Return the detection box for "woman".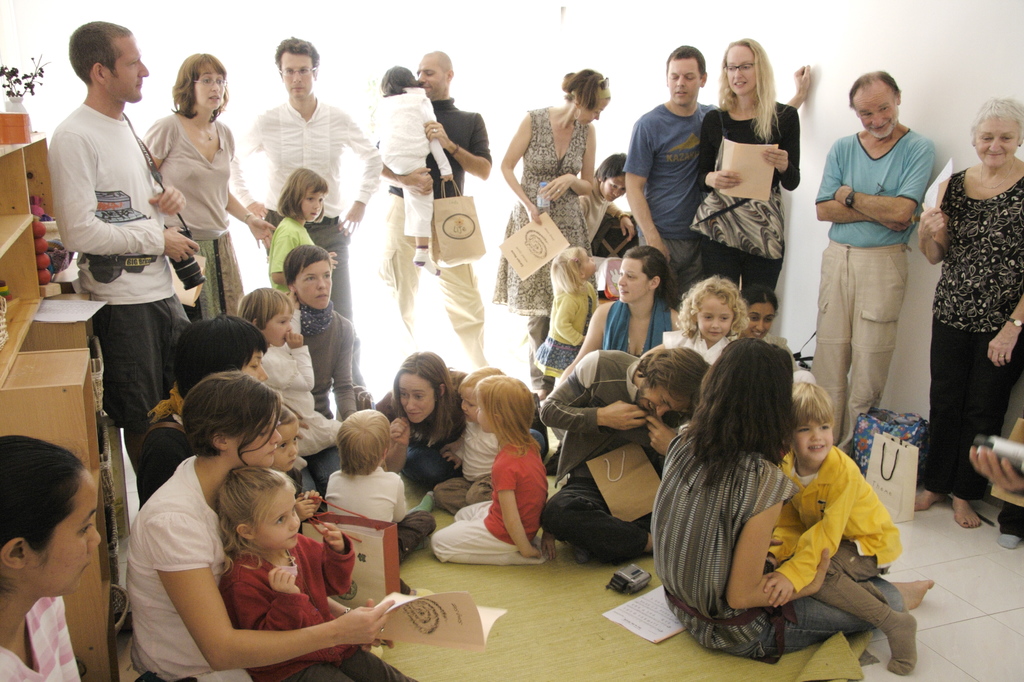
(124, 369, 394, 681).
